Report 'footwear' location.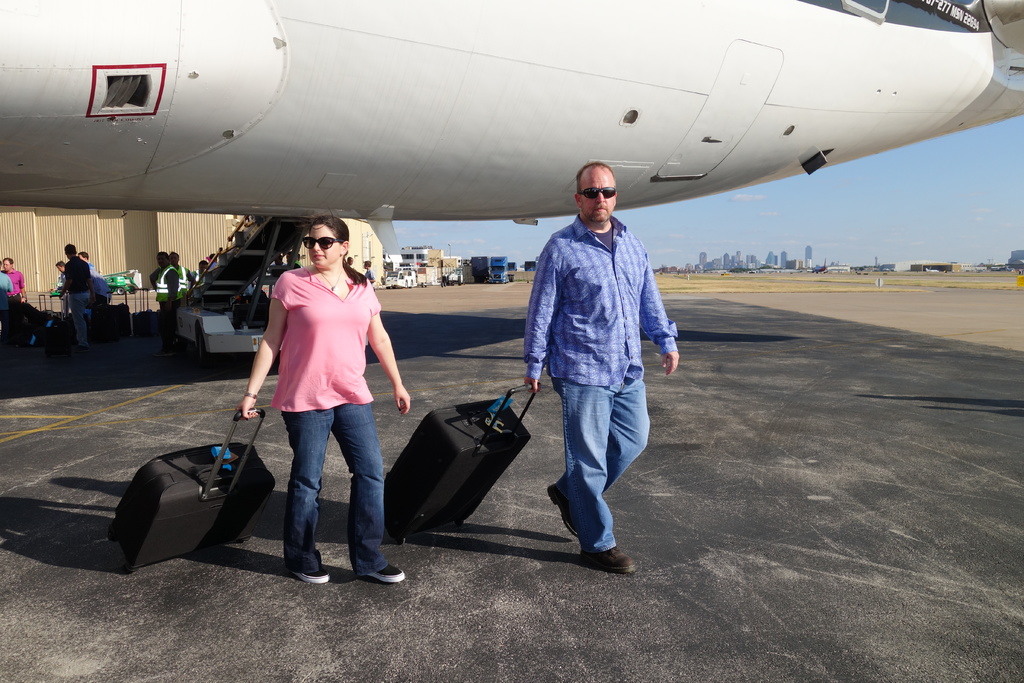
Report: [x1=544, y1=482, x2=582, y2=538].
